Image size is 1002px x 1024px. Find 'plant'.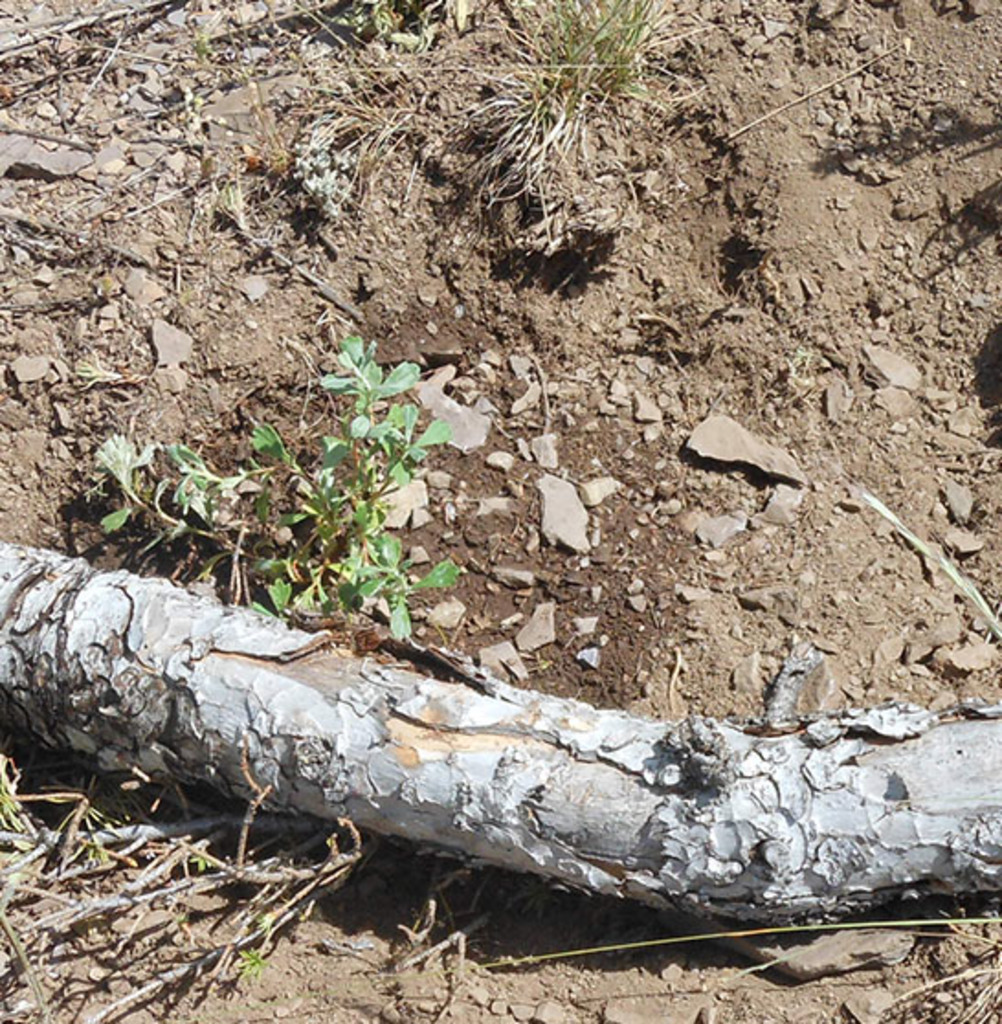
<bbox>86, 321, 472, 659</bbox>.
